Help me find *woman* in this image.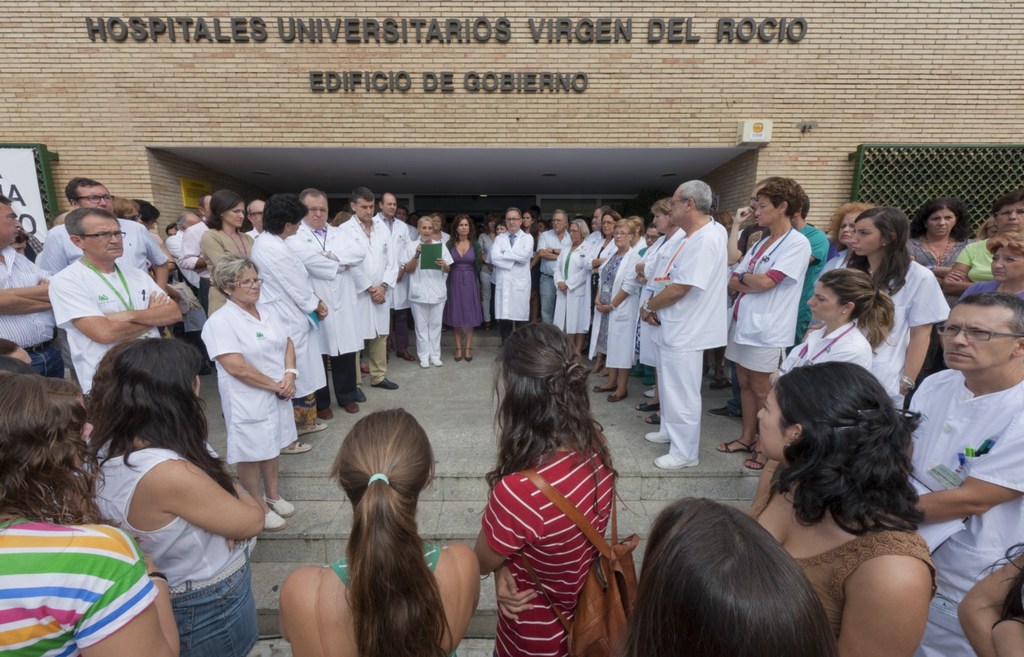
Found it: [left=470, top=317, right=620, bottom=656].
